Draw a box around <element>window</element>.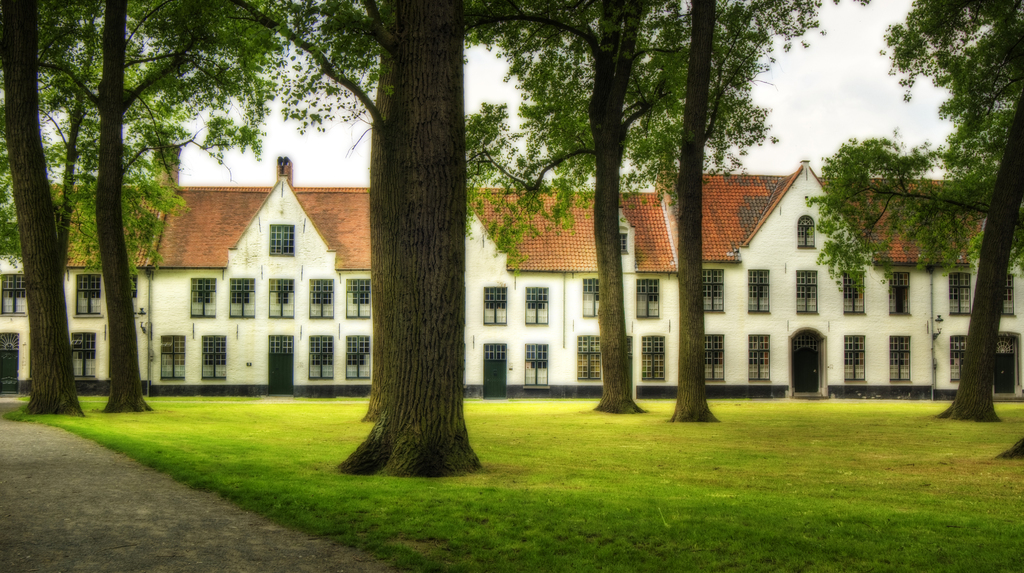
[x1=843, y1=273, x2=863, y2=312].
